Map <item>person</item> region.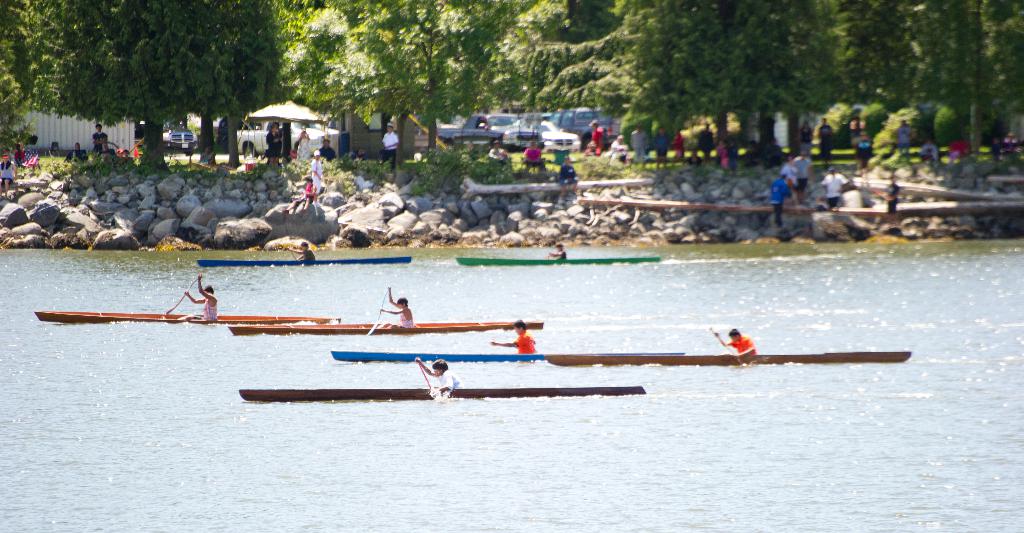
Mapped to crop(847, 112, 865, 153).
